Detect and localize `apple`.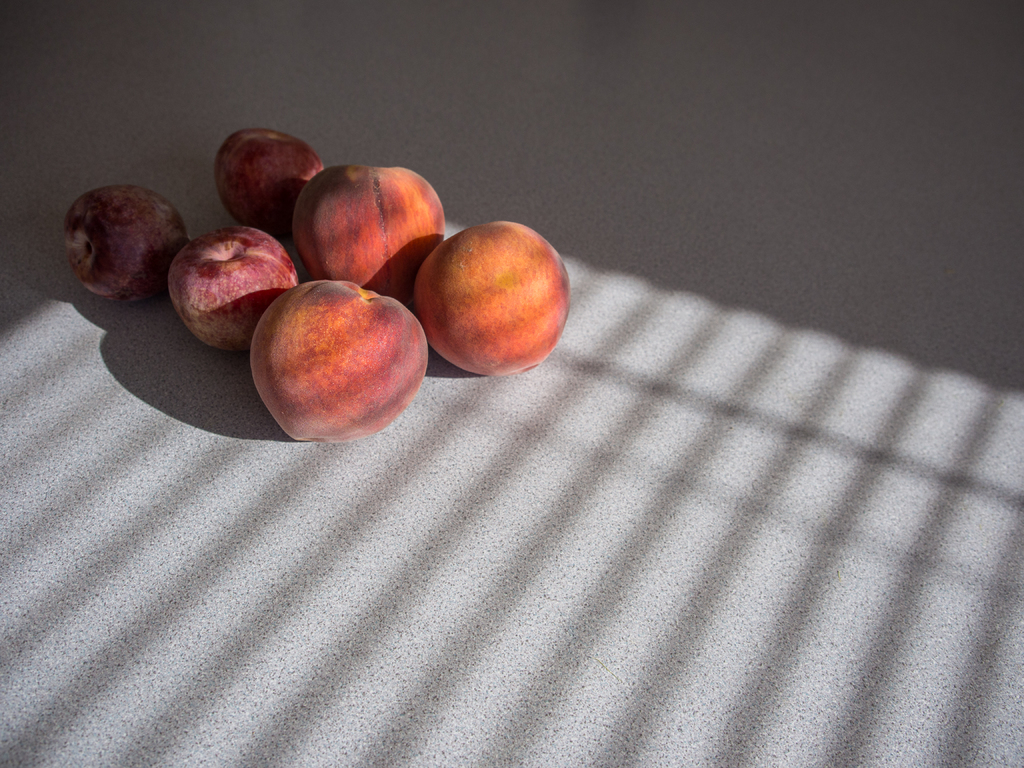
Localized at left=409, top=222, right=570, bottom=378.
